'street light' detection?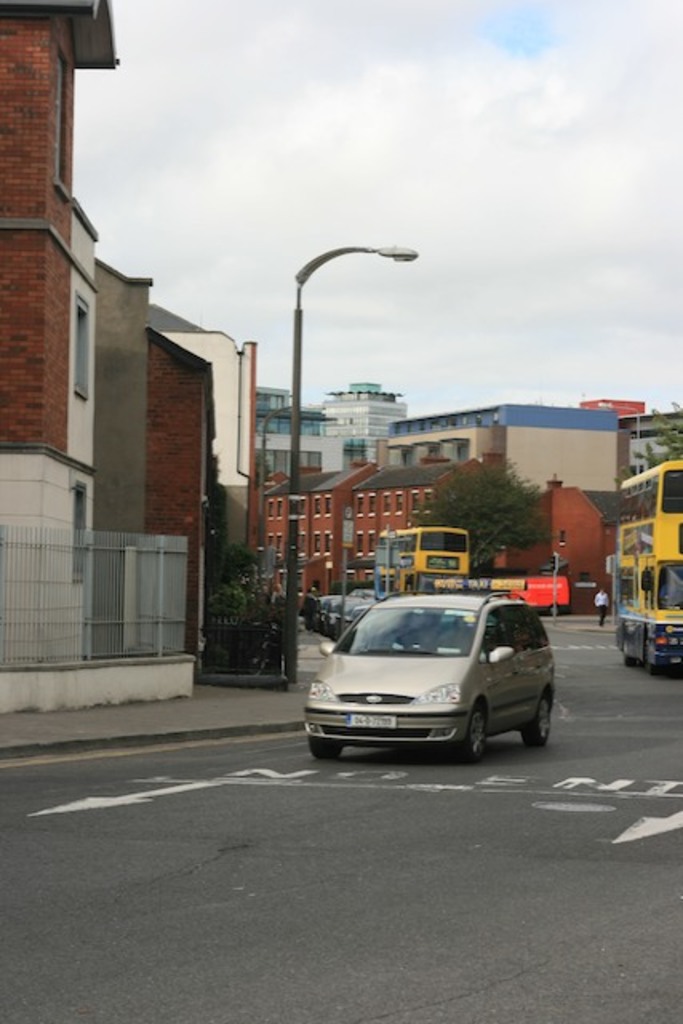
[x1=219, y1=197, x2=449, y2=510]
